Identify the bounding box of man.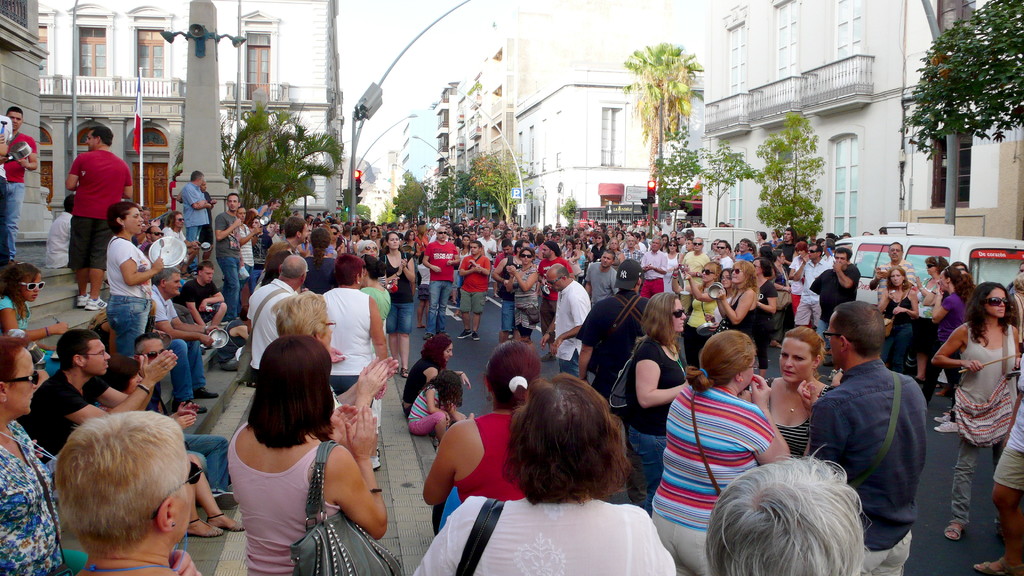
<bbox>148, 267, 216, 413</bbox>.
